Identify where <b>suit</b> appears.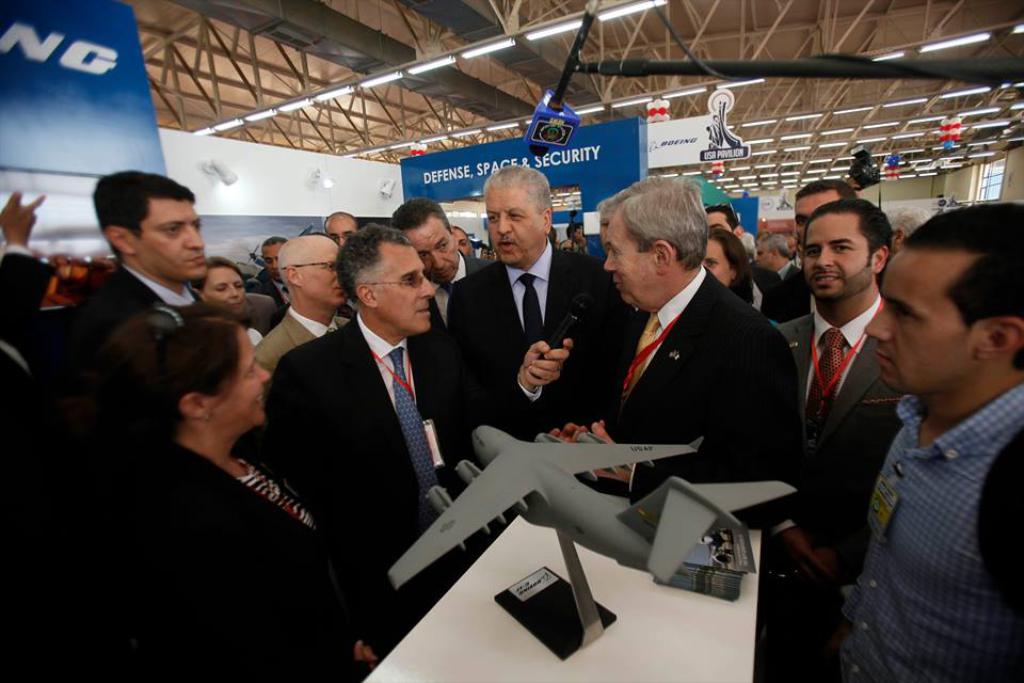
Appears at 258:313:469:663.
